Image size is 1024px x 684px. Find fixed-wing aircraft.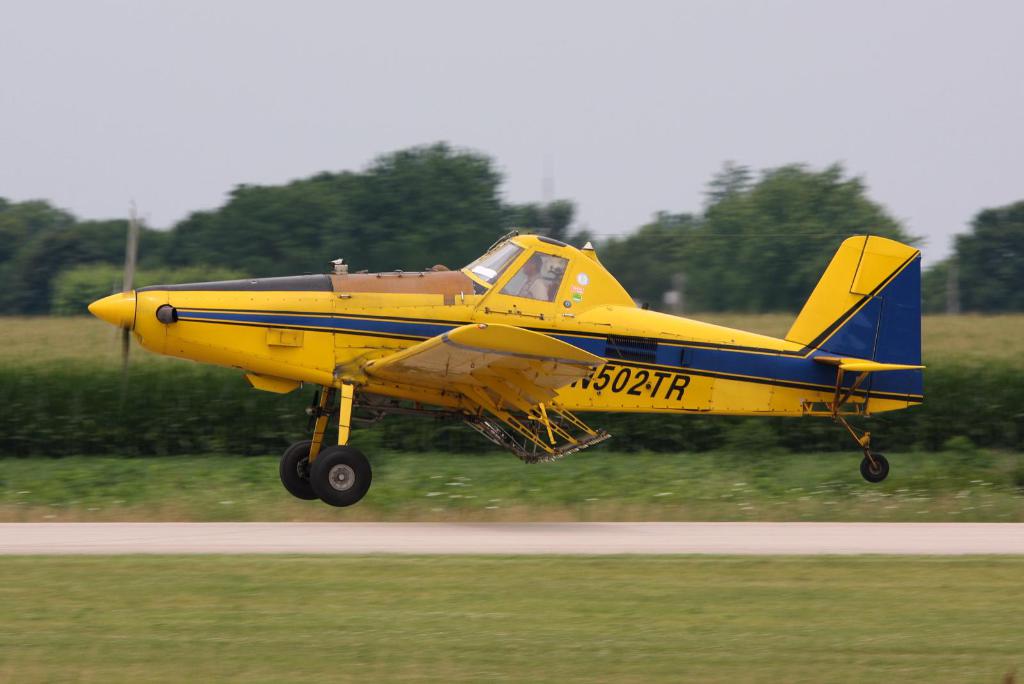
85,194,930,508.
